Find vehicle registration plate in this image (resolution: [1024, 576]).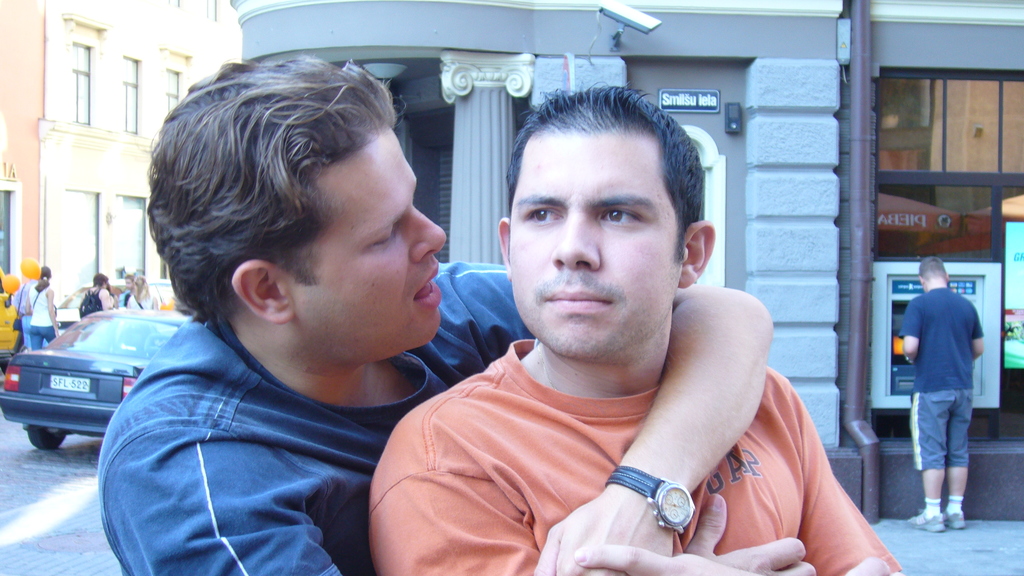
[left=47, top=376, right=90, bottom=392].
